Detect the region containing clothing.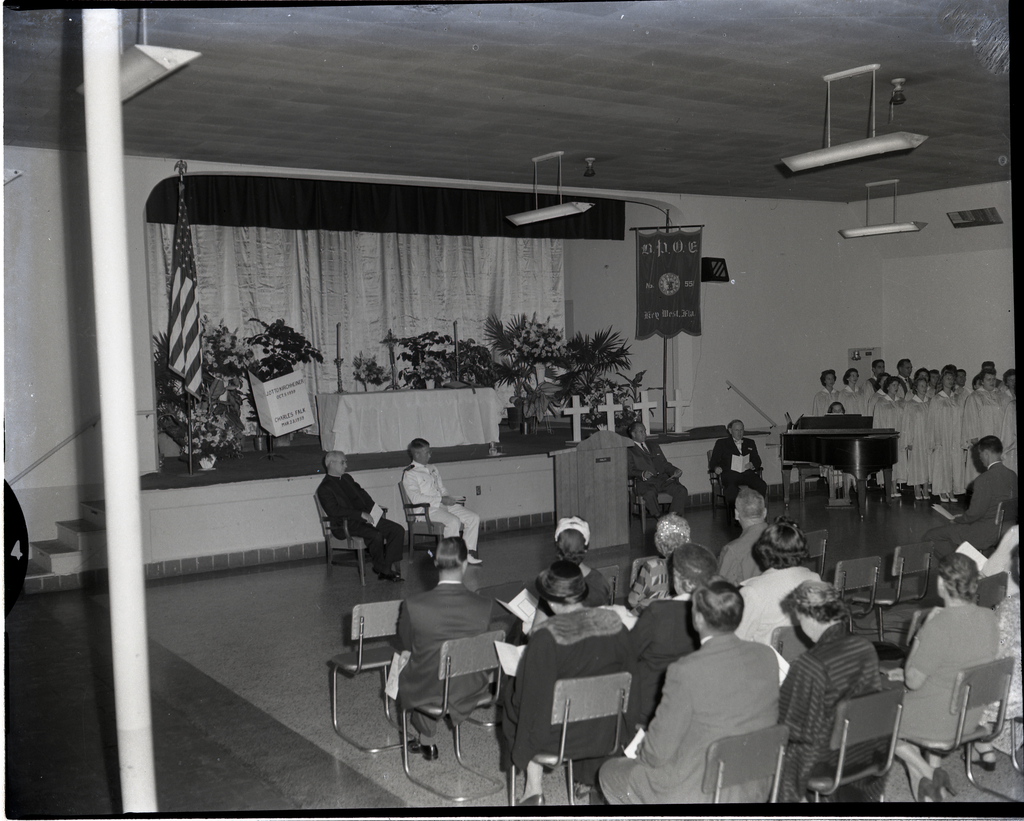
703 438 772 511.
